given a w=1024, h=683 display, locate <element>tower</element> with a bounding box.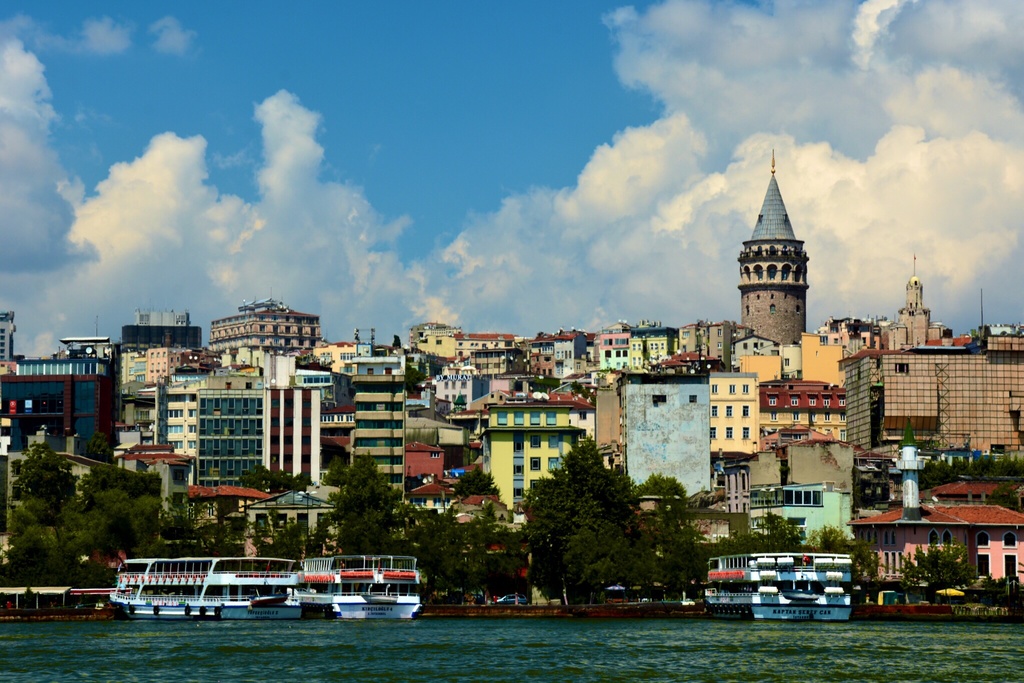
Located: (x1=739, y1=150, x2=808, y2=347).
